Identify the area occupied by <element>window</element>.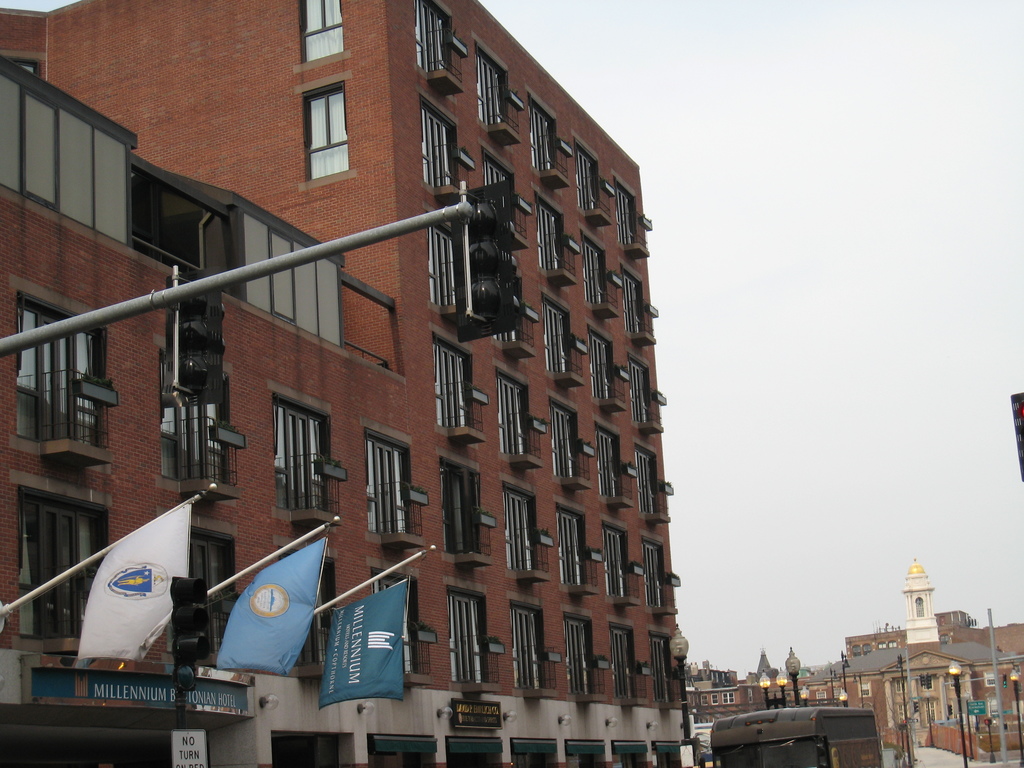
Area: box=[593, 419, 620, 512].
